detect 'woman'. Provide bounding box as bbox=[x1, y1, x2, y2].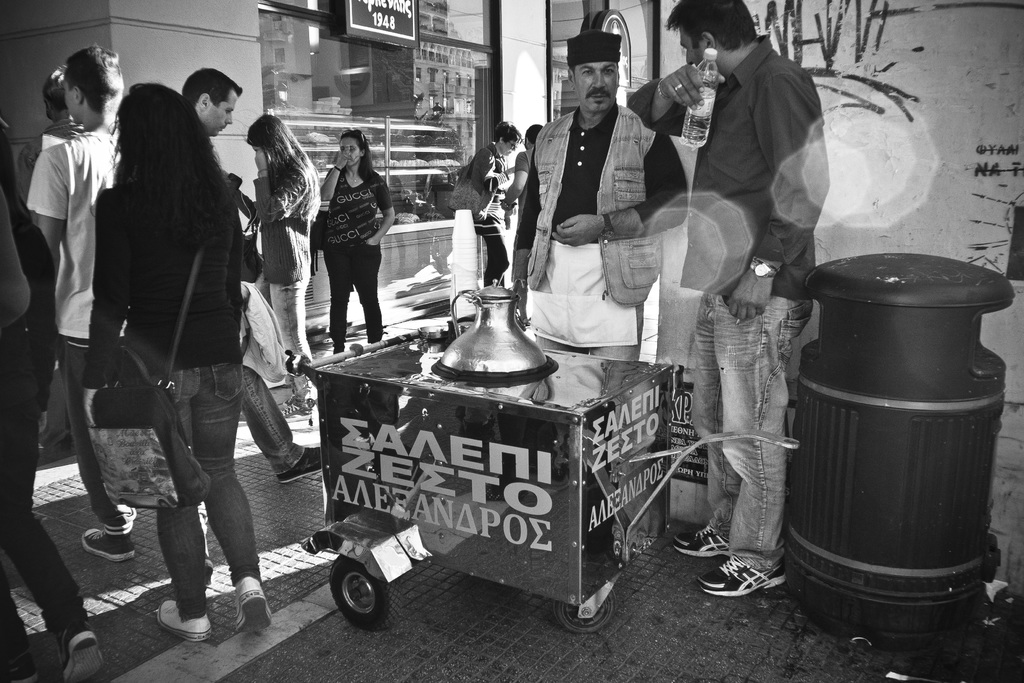
bbox=[226, 108, 328, 424].
